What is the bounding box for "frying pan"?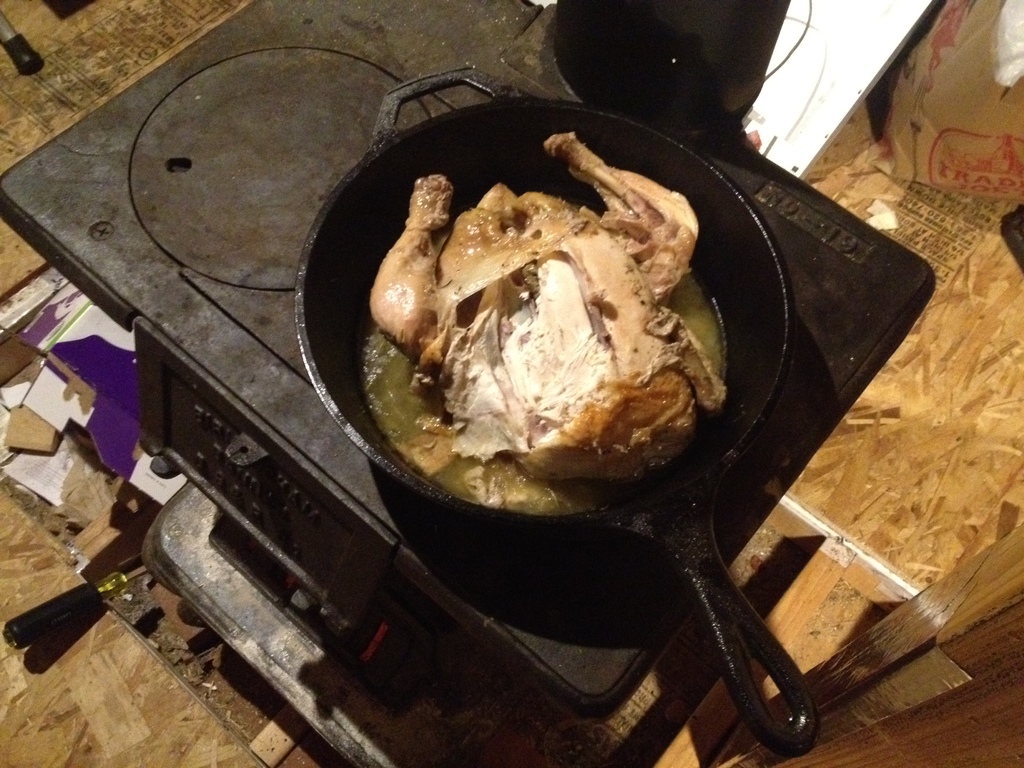
BBox(288, 60, 822, 756).
